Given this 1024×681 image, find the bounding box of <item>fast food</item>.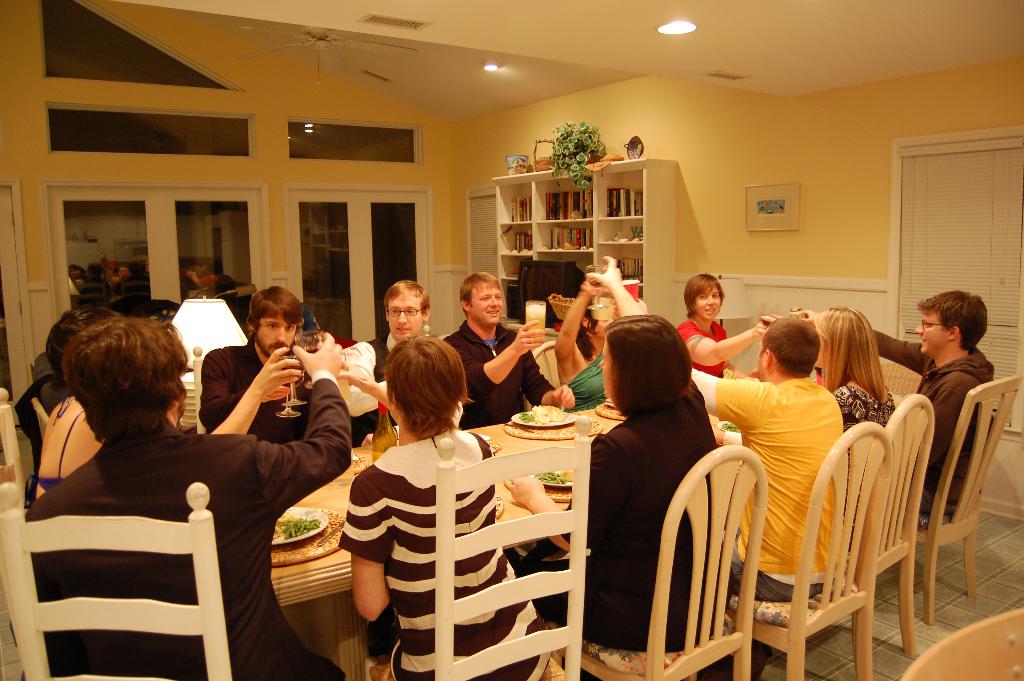
(left=526, top=399, right=563, bottom=422).
